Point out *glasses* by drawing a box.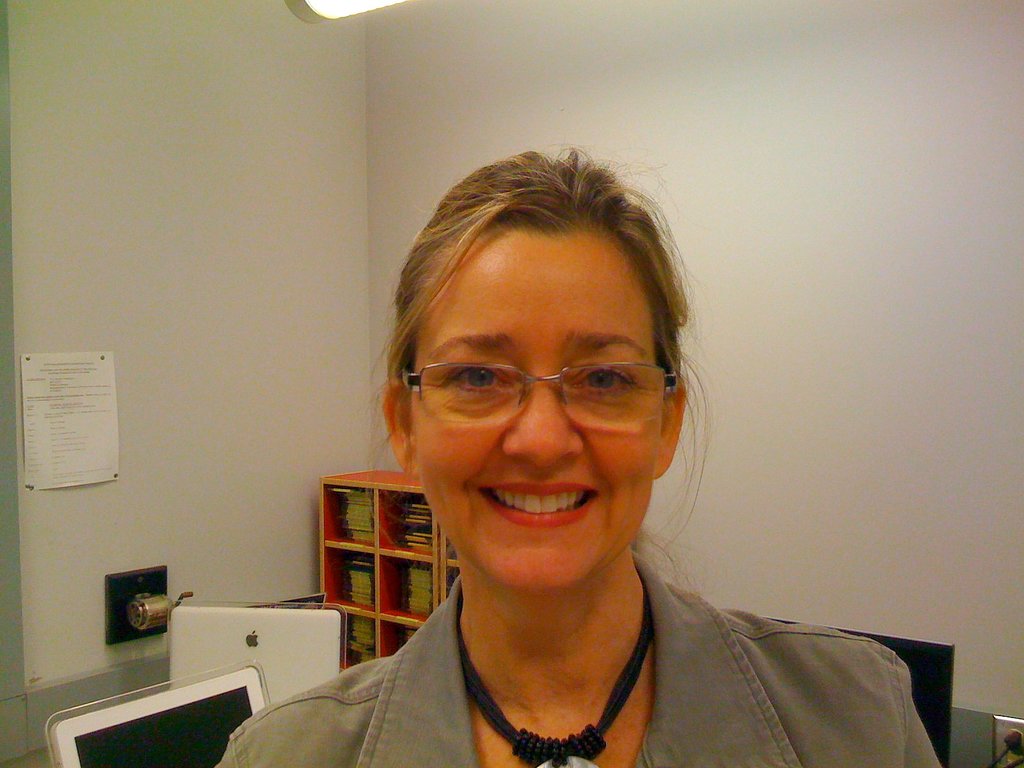
select_region(375, 352, 674, 447).
